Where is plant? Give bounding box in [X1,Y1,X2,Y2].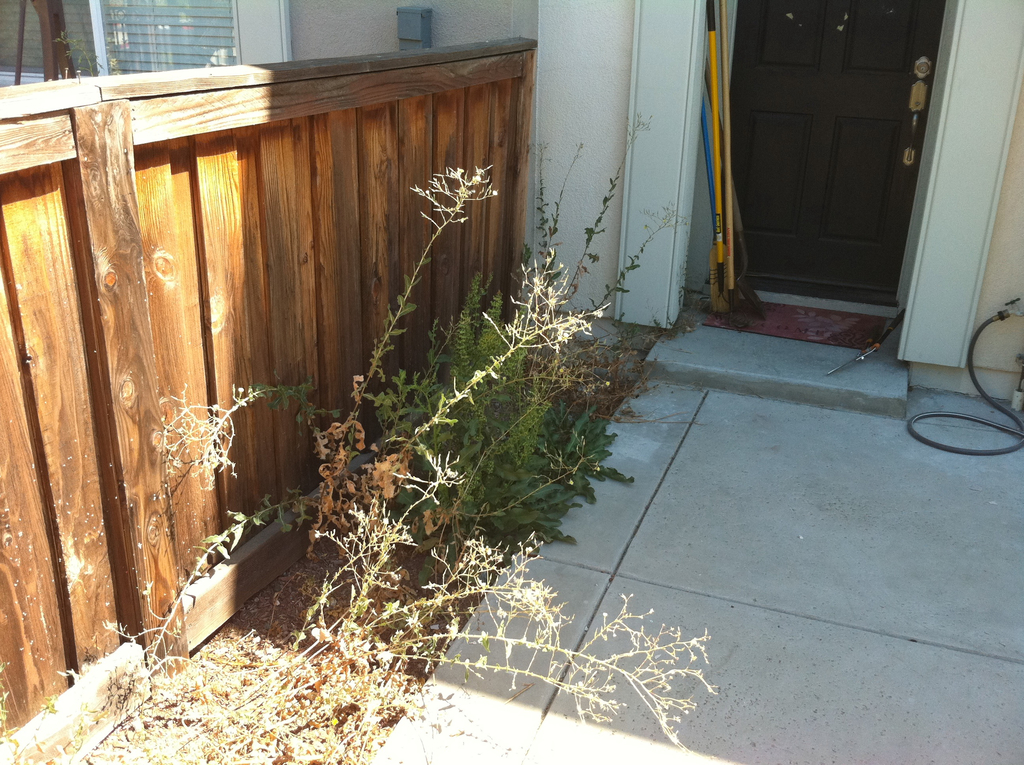
[56,29,113,79].
